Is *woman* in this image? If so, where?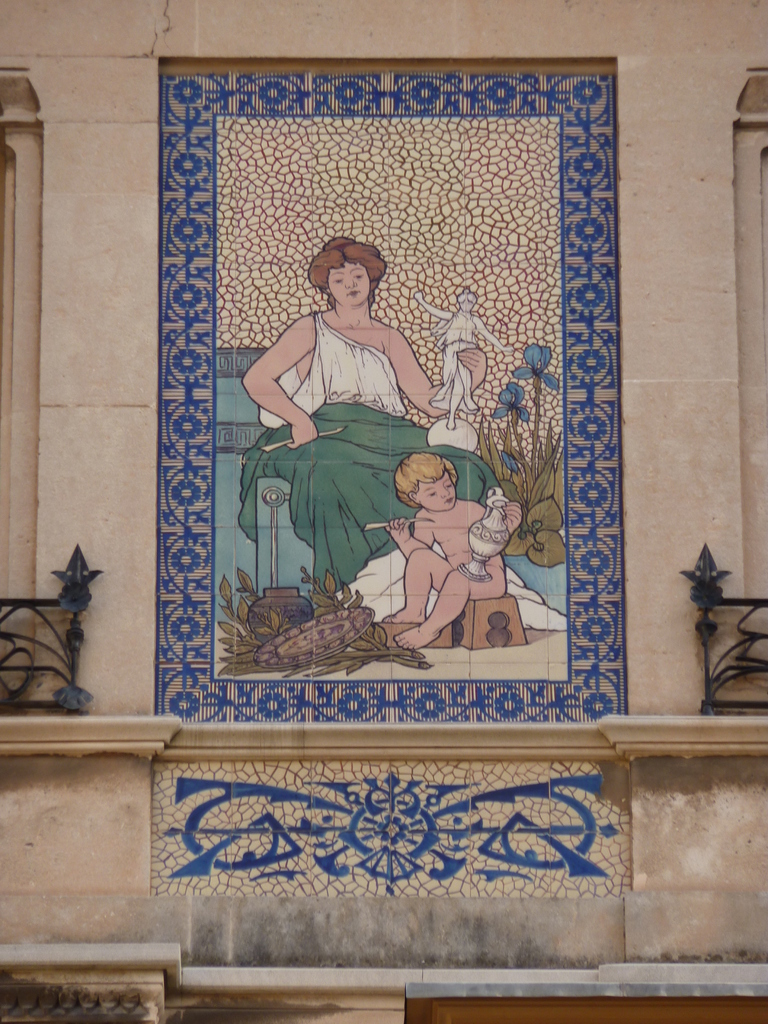
Yes, at <region>242, 231, 499, 646</region>.
